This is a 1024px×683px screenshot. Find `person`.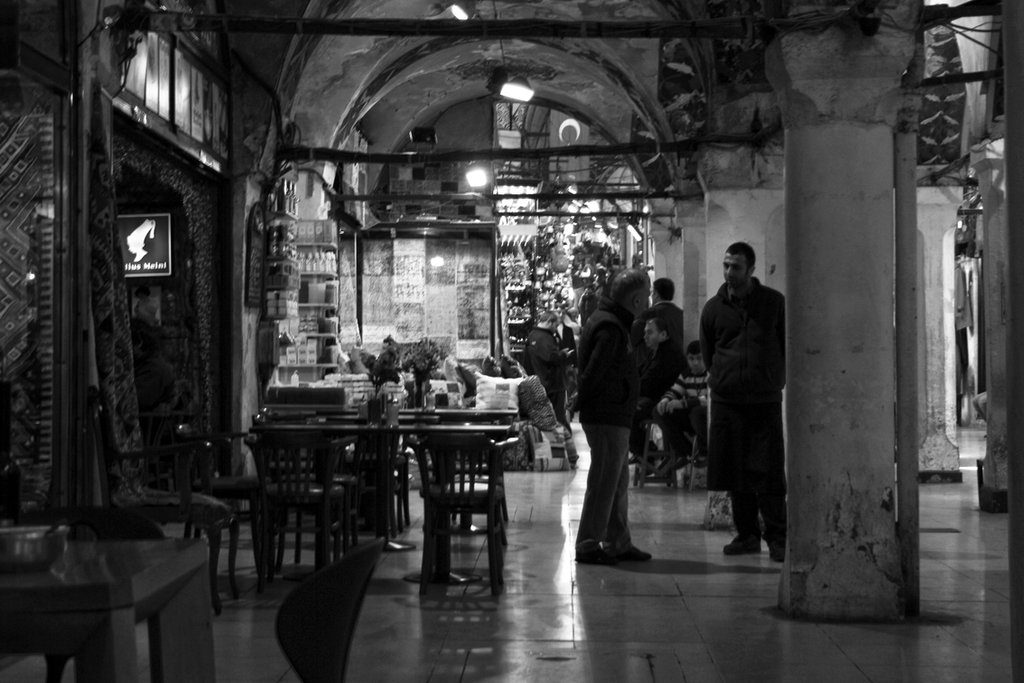
Bounding box: BBox(661, 344, 714, 405).
